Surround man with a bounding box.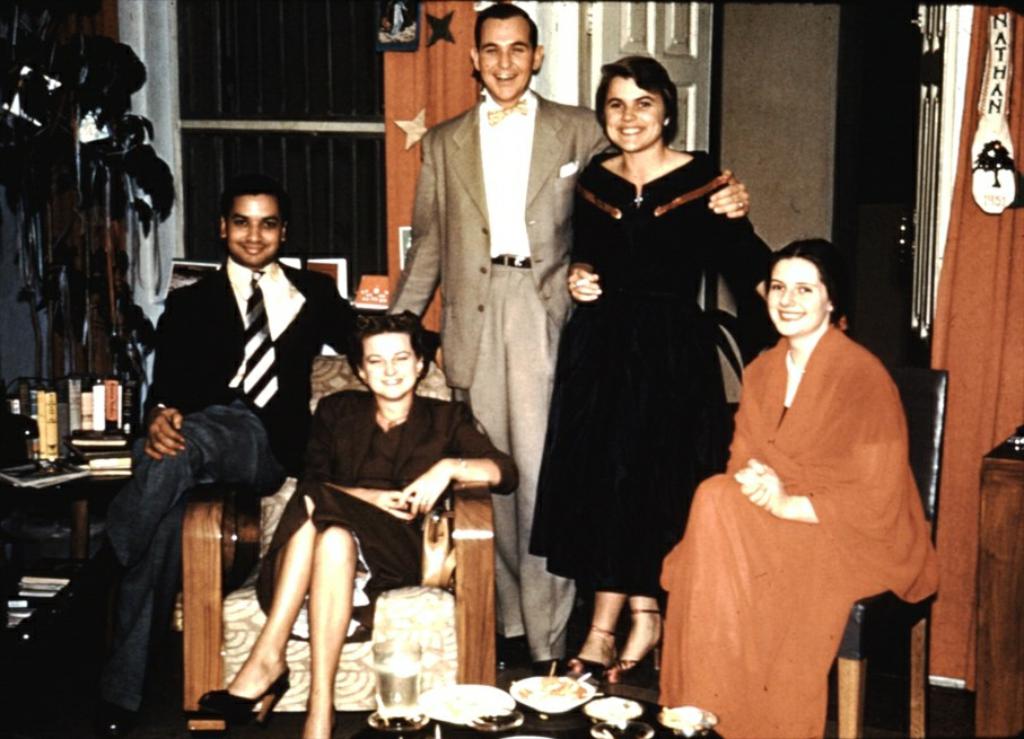
Rect(370, 0, 750, 679).
